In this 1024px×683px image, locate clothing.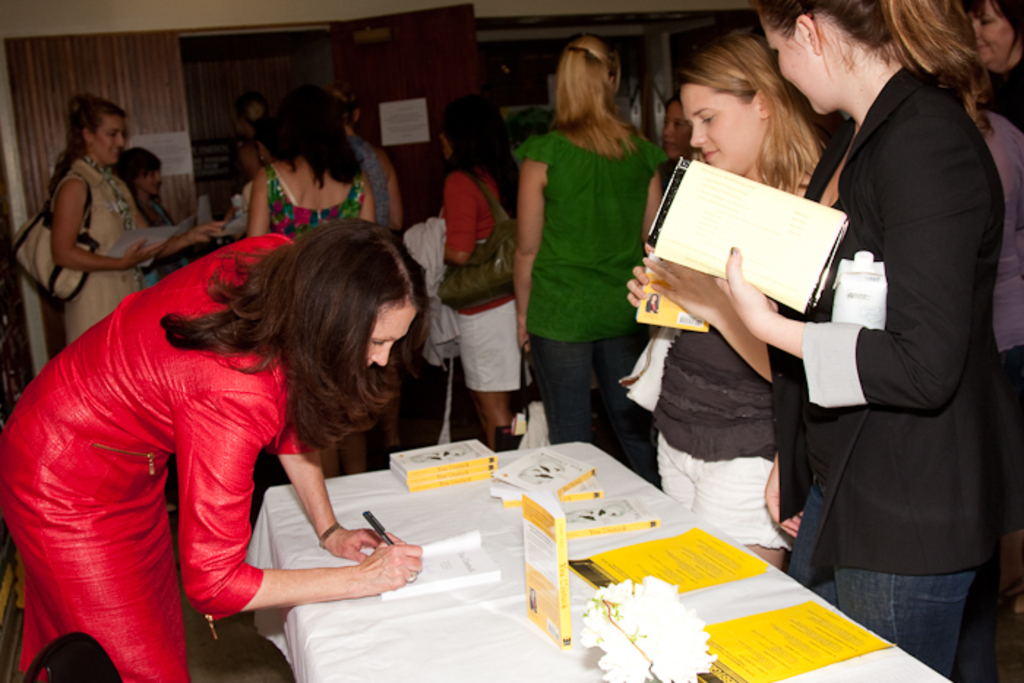
Bounding box: 655 323 791 551.
